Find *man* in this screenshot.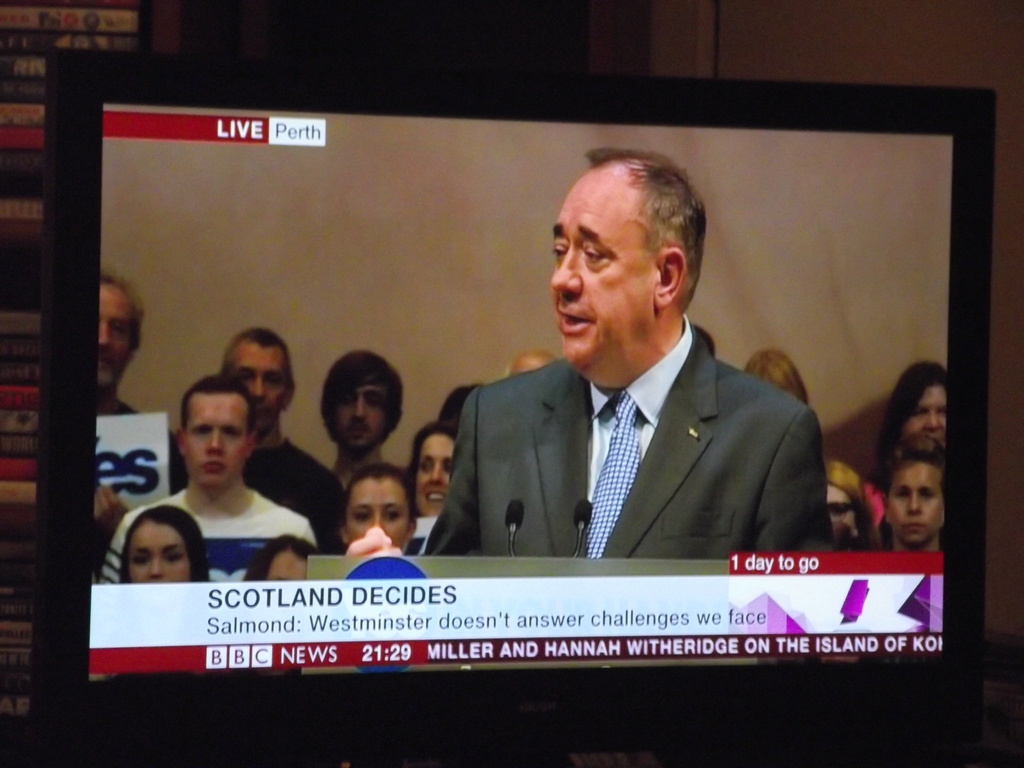
The bounding box for *man* is locate(421, 172, 846, 591).
